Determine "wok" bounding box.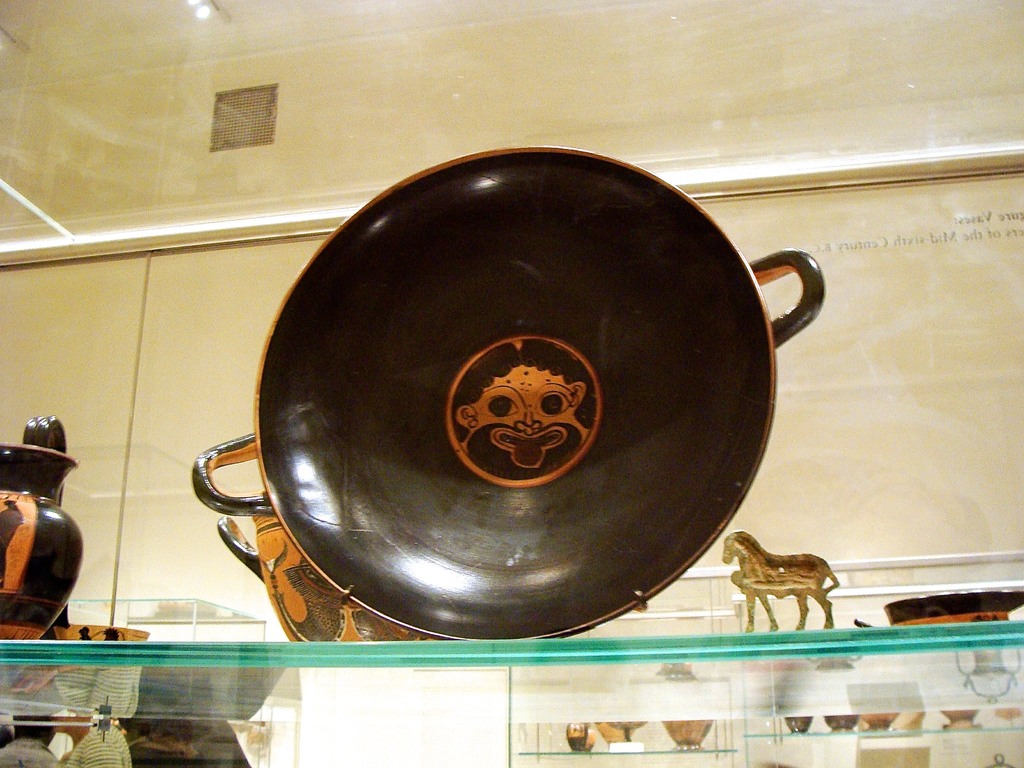
Determined: region(189, 135, 824, 648).
